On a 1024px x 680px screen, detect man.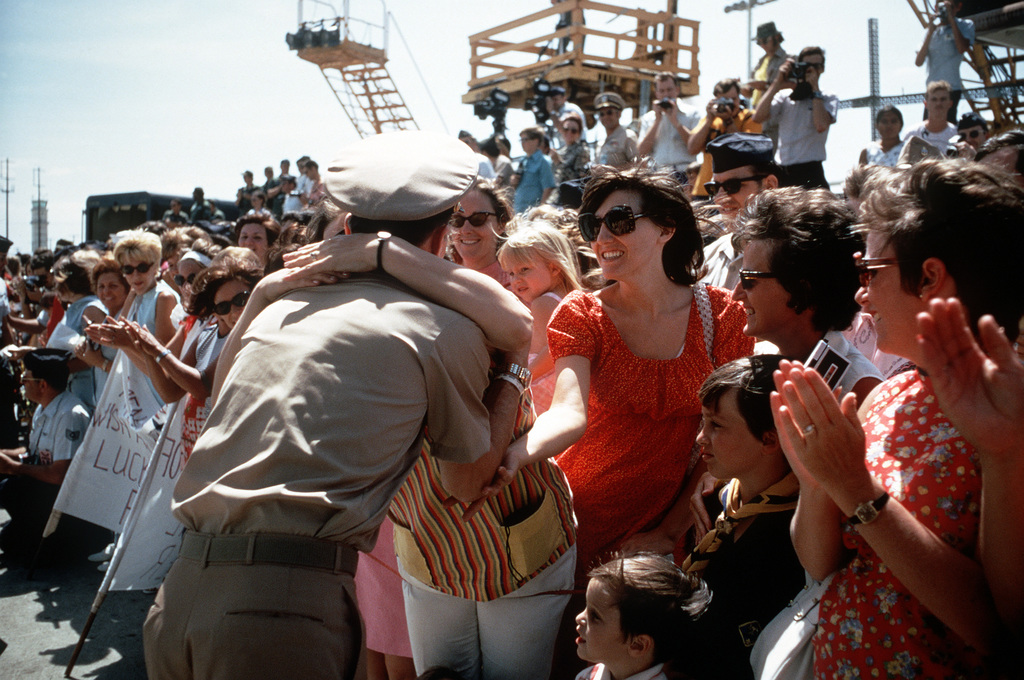
x1=515 y1=125 x2=561 y2=225.
